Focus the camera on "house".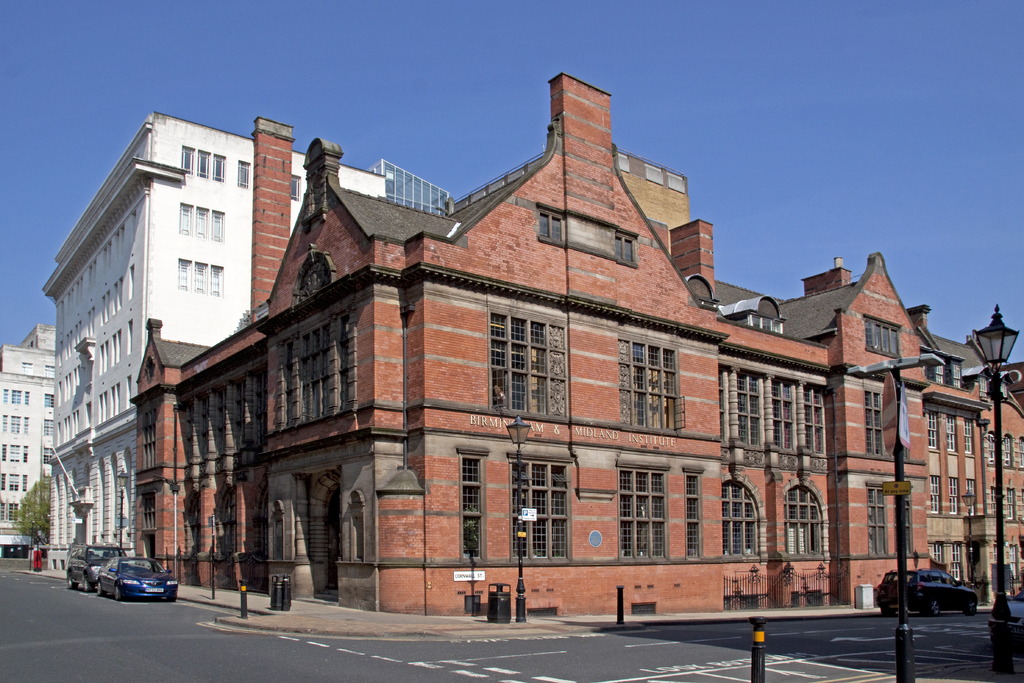
Focus region: (364,153,453,218).
